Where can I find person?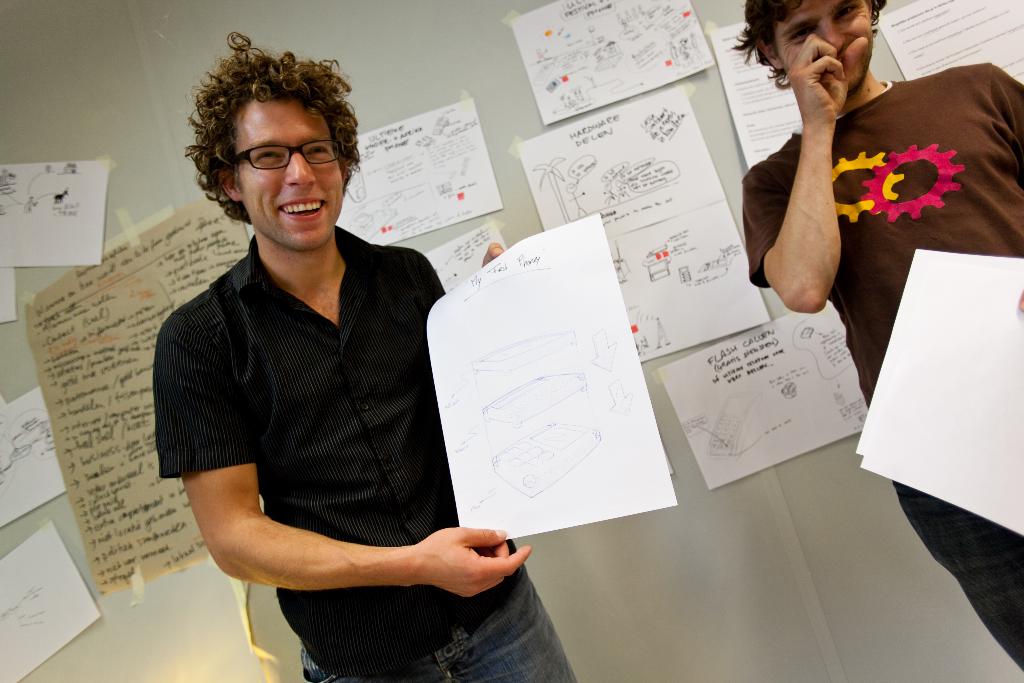
You can find it at BBox(157, 26, 580, 682).
